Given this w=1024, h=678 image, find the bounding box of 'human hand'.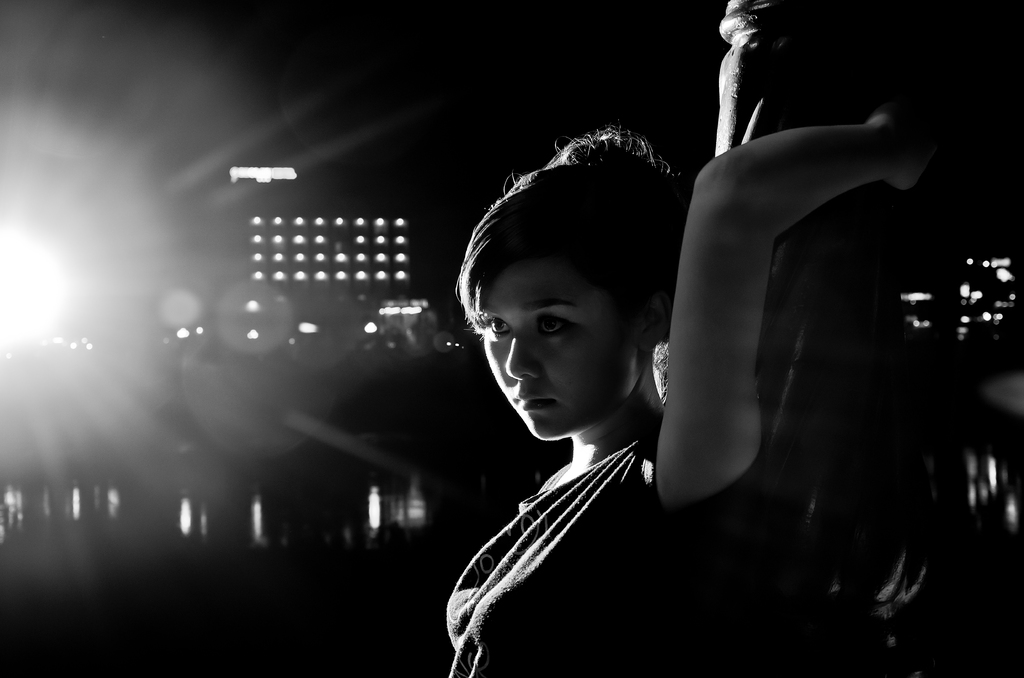
rect(866, 102, 940, 191).
